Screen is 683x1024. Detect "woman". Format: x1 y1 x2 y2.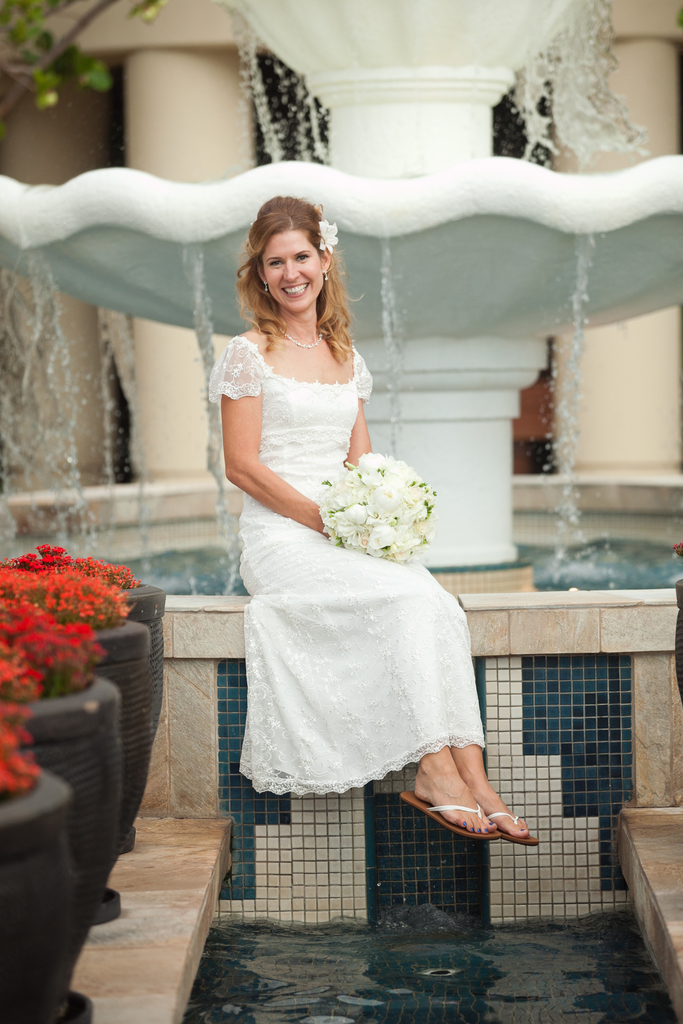
193 214 504 825.
